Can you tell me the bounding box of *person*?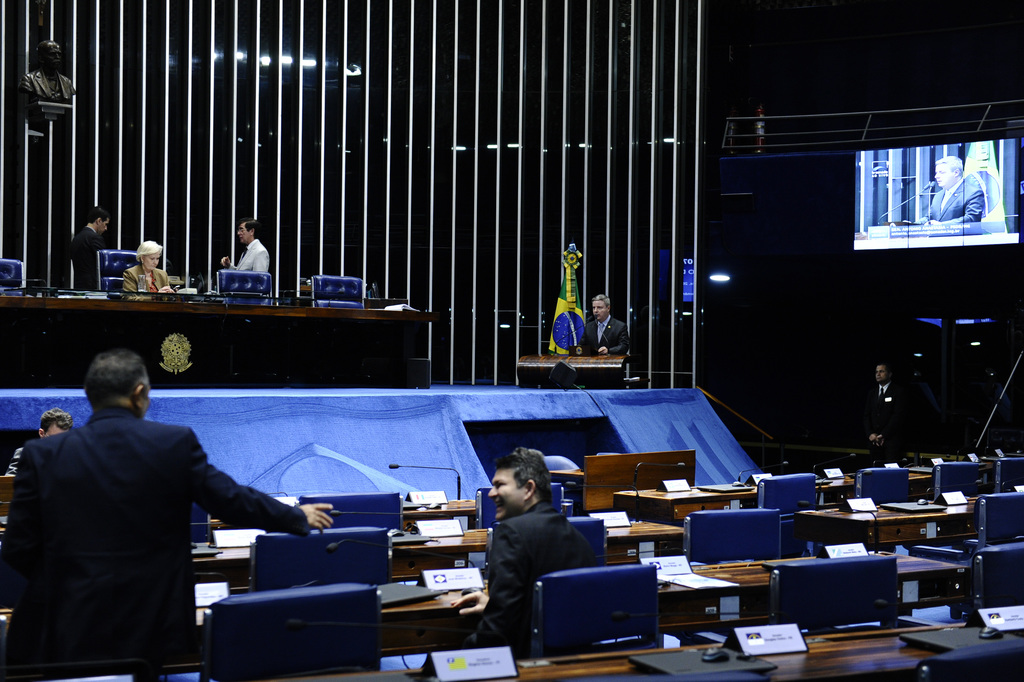
<bbox>69, 202, 113, 295</bbox>.
